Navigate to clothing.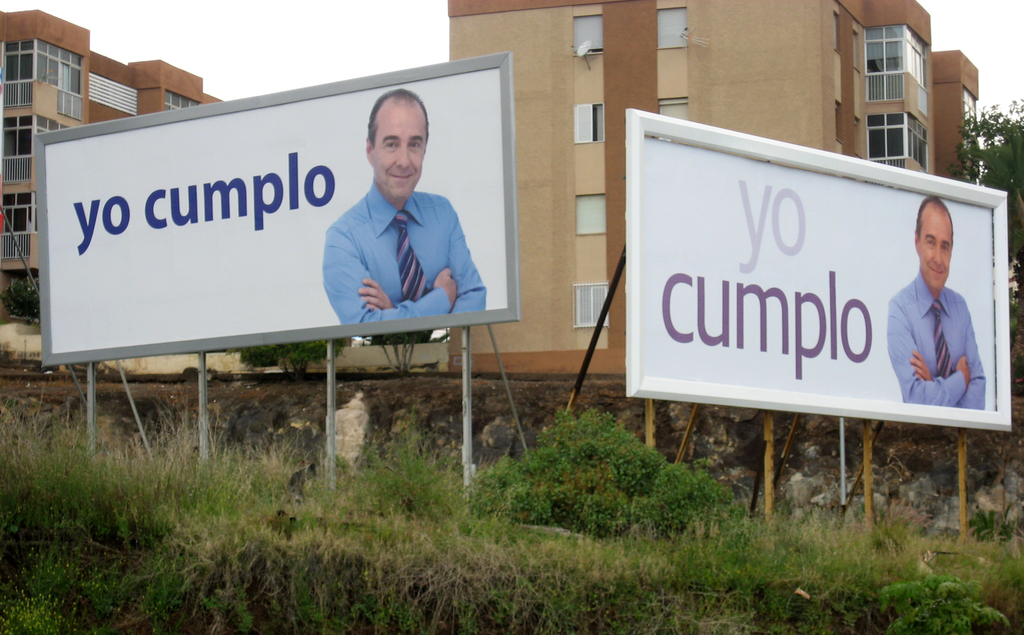
Navigation target: 886/270/986/411.
